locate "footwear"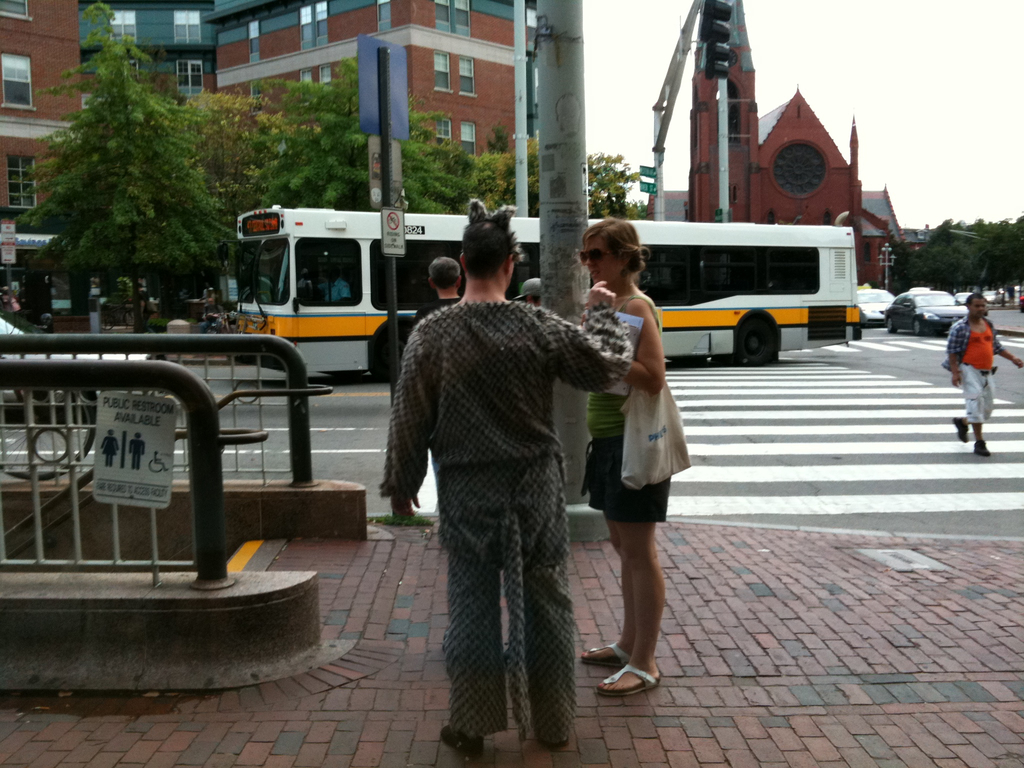
region(950, 415, 973, 442)
